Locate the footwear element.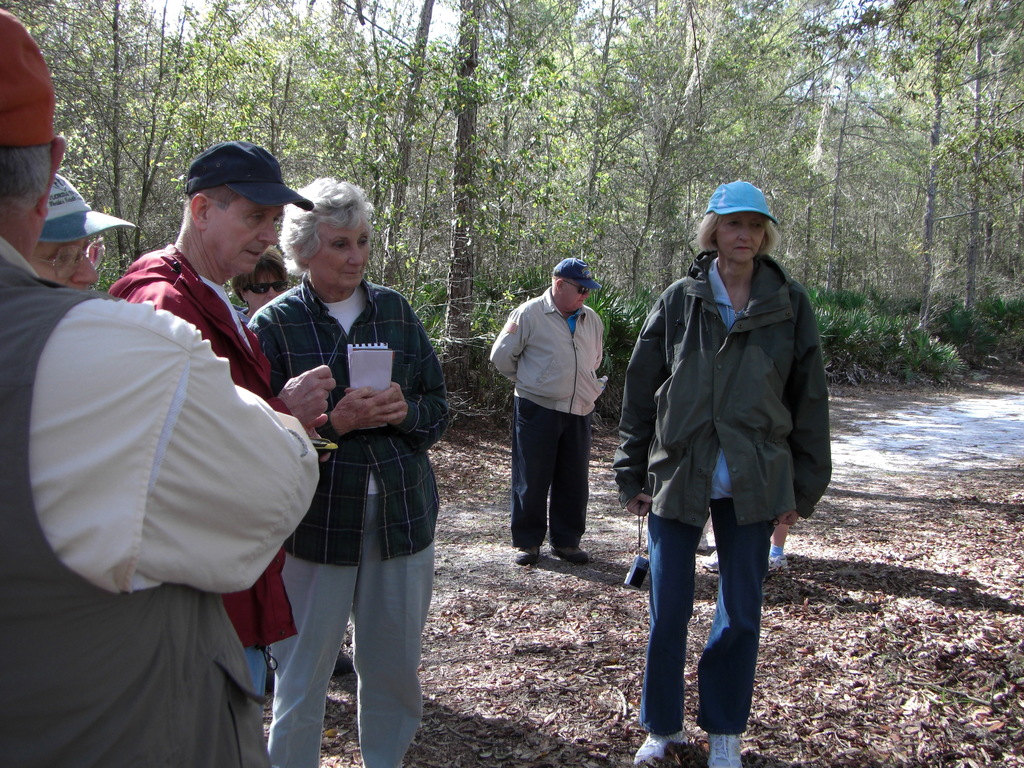
Element bbox: [705,729,744,767].
